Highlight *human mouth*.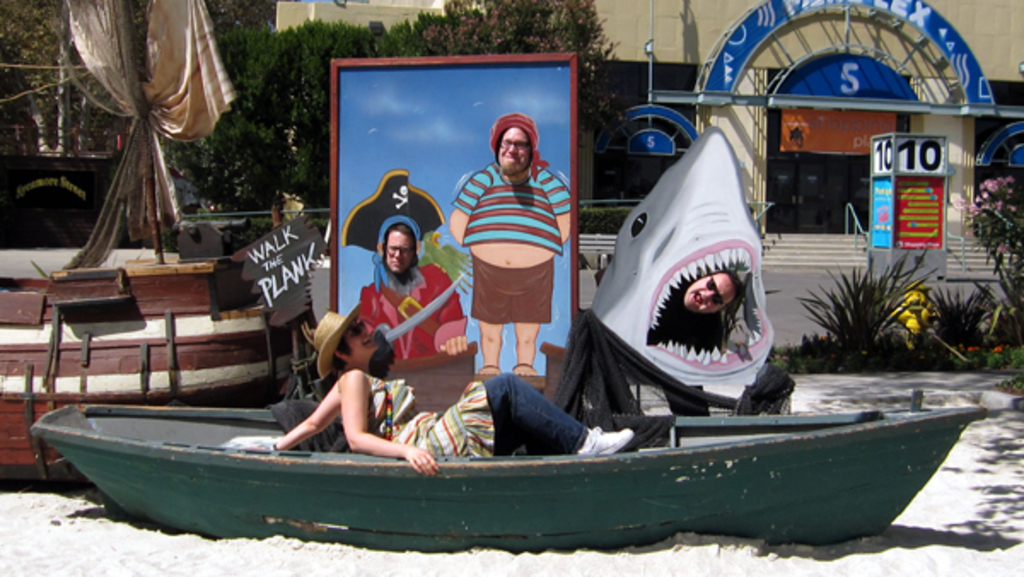
Highlighted region: box=[384, 263, 404, 271].
